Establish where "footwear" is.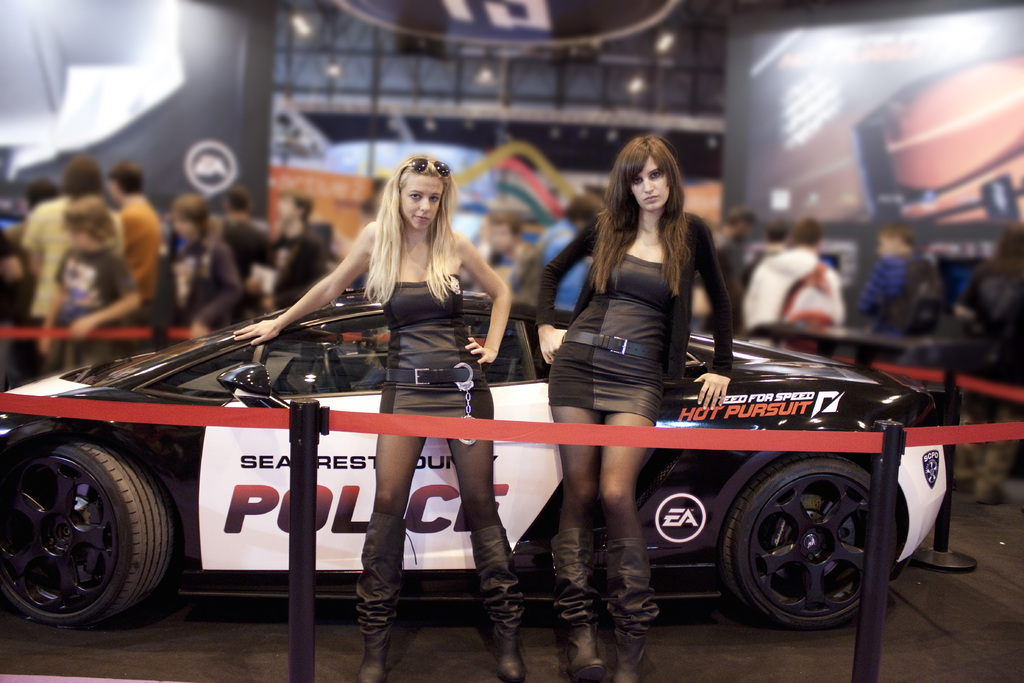
Established at 472, 522, 530, 682.
